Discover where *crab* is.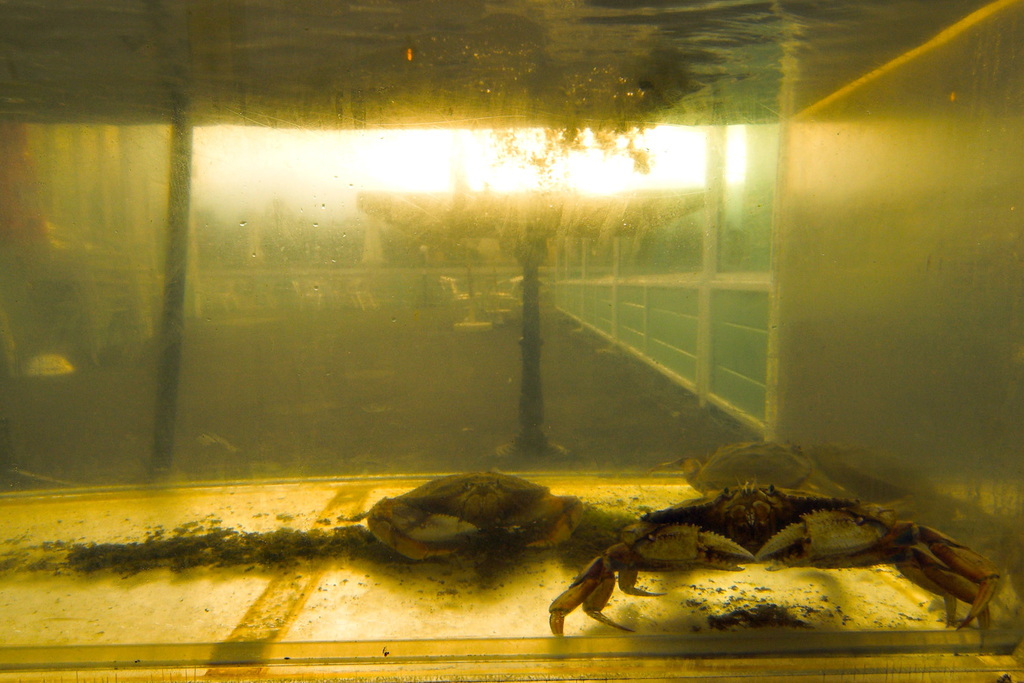
Discovered at (545,479,997,645).
